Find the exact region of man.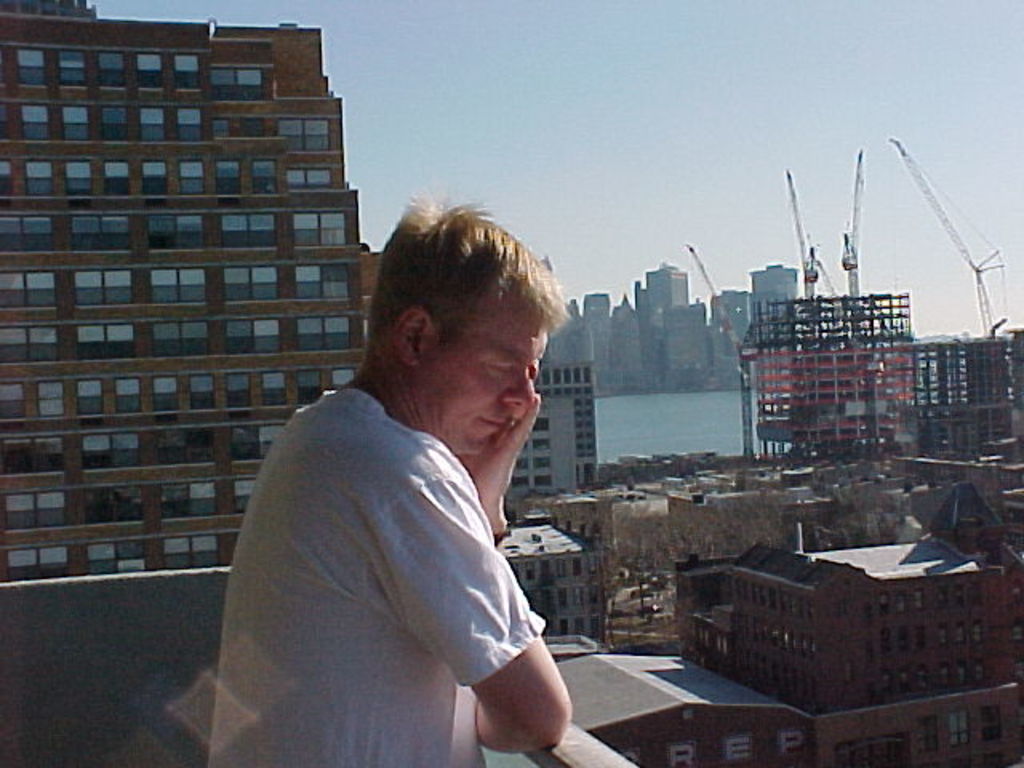
Exact region: left=206, top=187, right=573, bottom=766.
